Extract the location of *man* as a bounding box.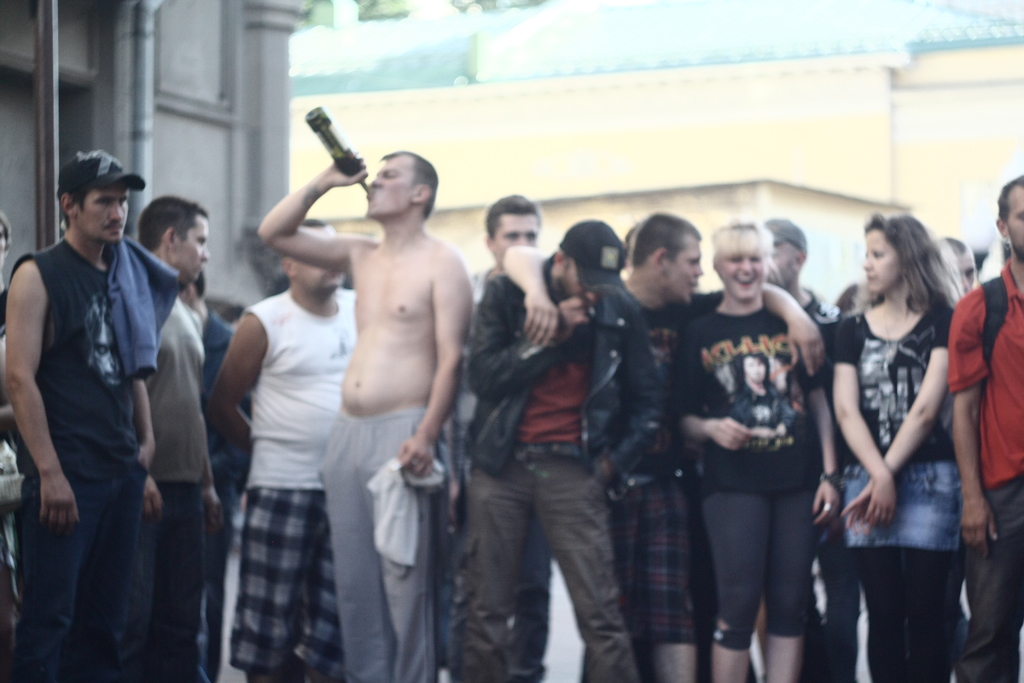
<box>8,127,202,666</box>.
